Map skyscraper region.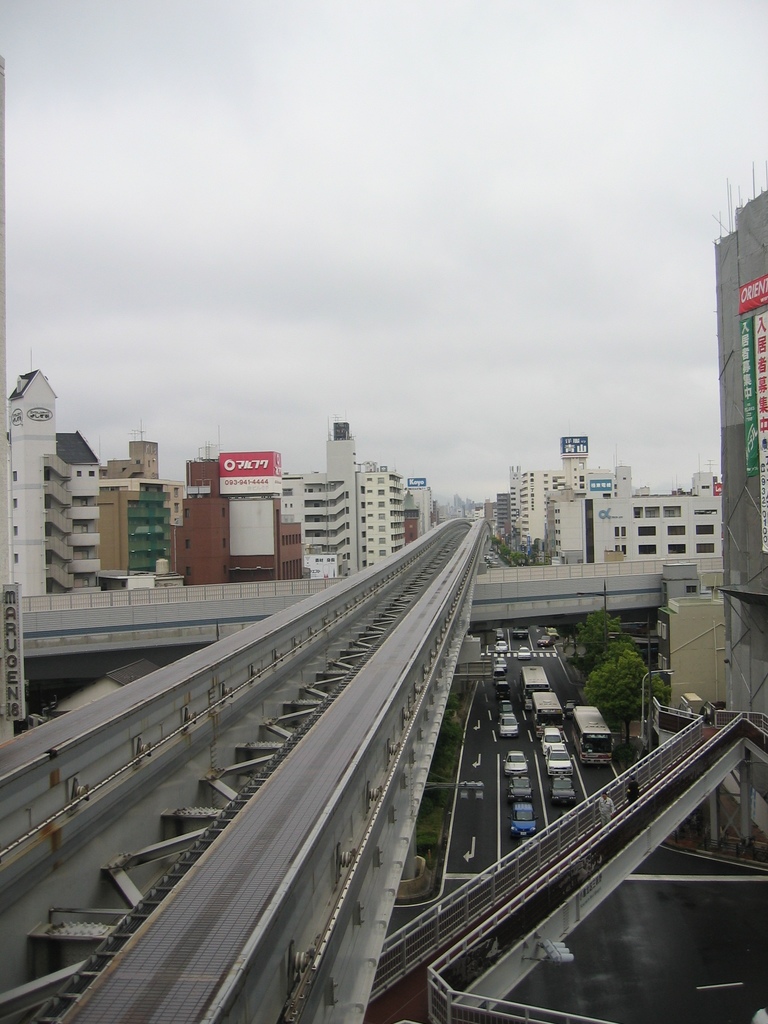
Mapped to box=[409, 467, 433, 528].
